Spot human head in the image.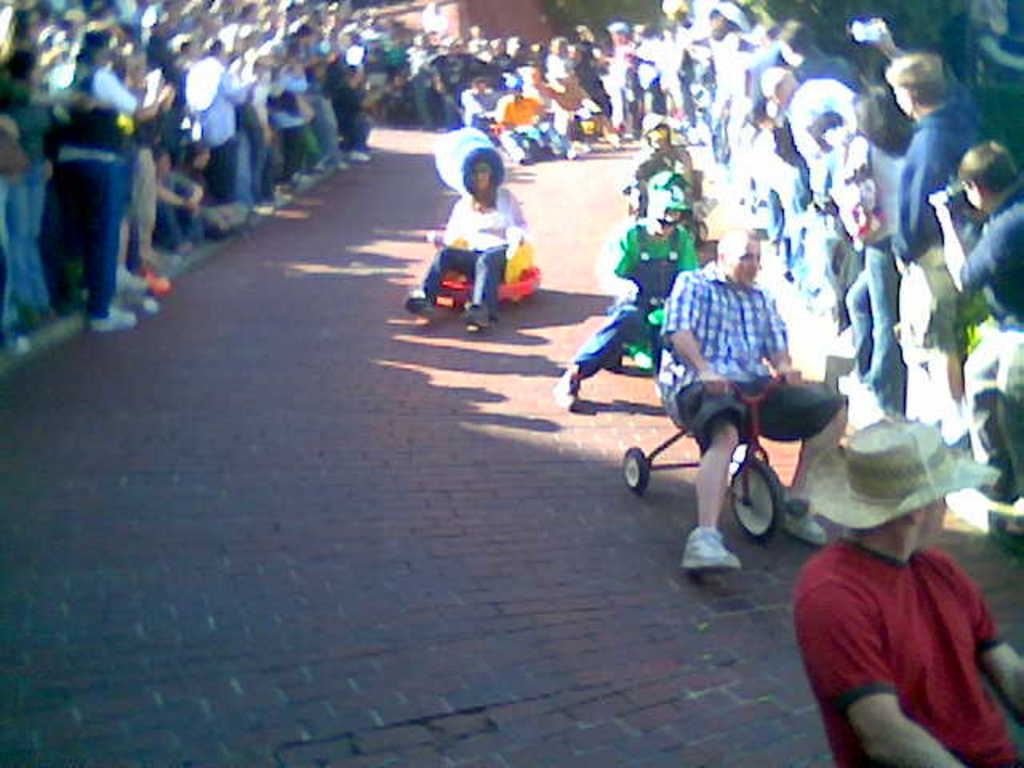
human head found at (x1=634, y1=149, x2=670, y2=176).
